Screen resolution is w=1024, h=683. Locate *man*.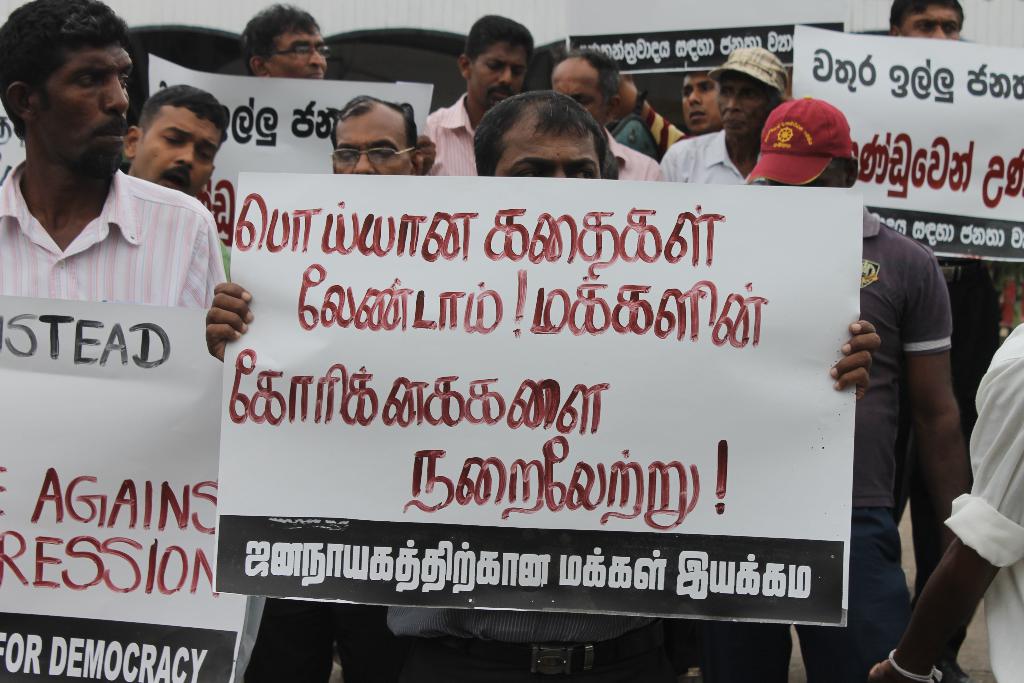
pyautogui.locateOnScreen(332, 92, 423, 174).
